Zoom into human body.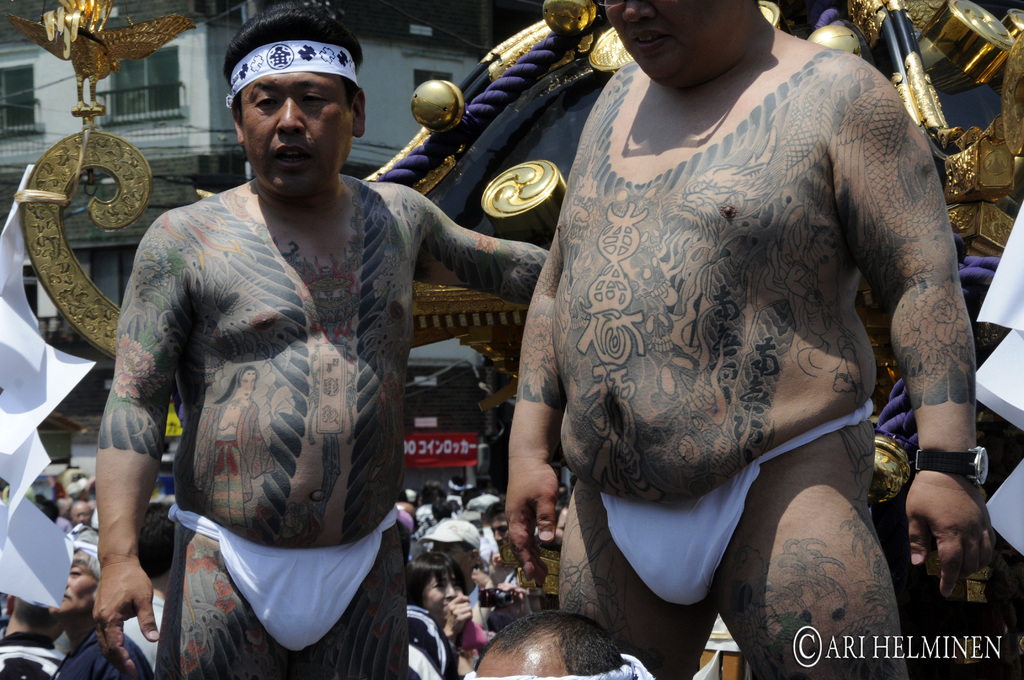
Zoom target: {"left": 50, "top": 61, "right": 488, "bottom": 671}.
